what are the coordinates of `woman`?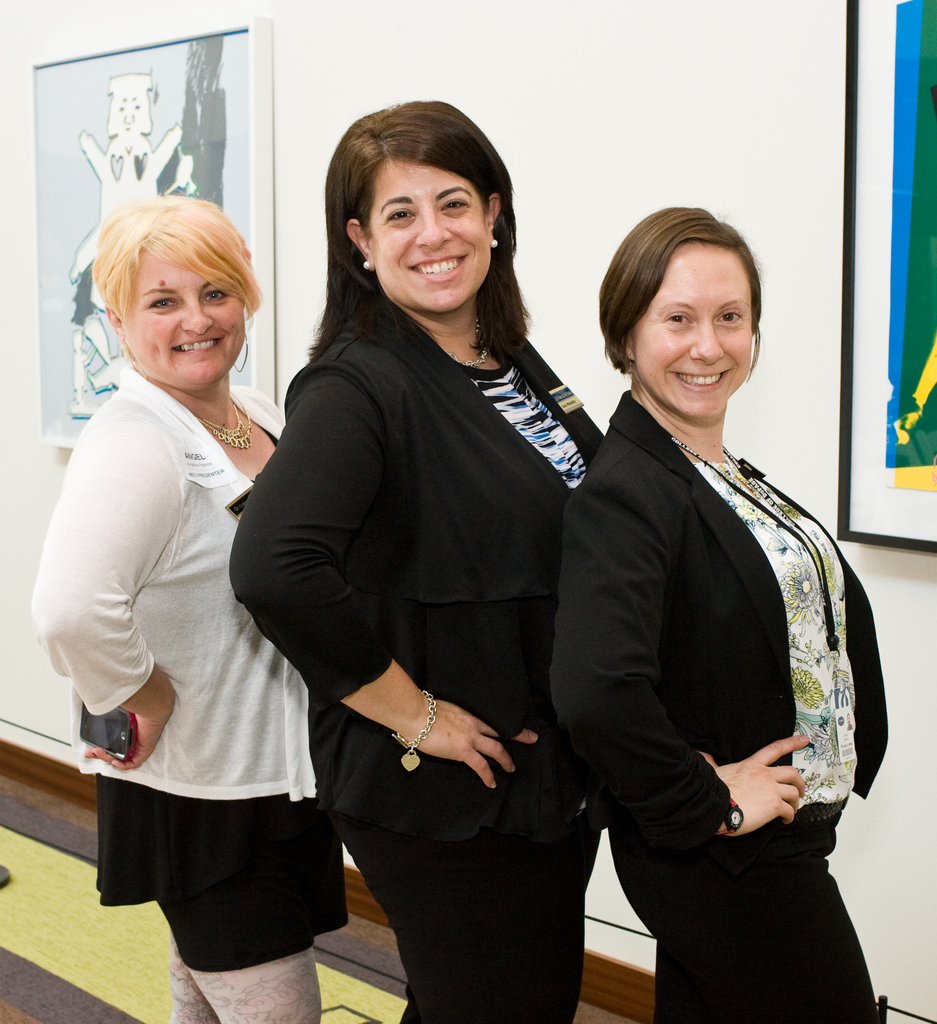
[538, 204, 892, 1023].
